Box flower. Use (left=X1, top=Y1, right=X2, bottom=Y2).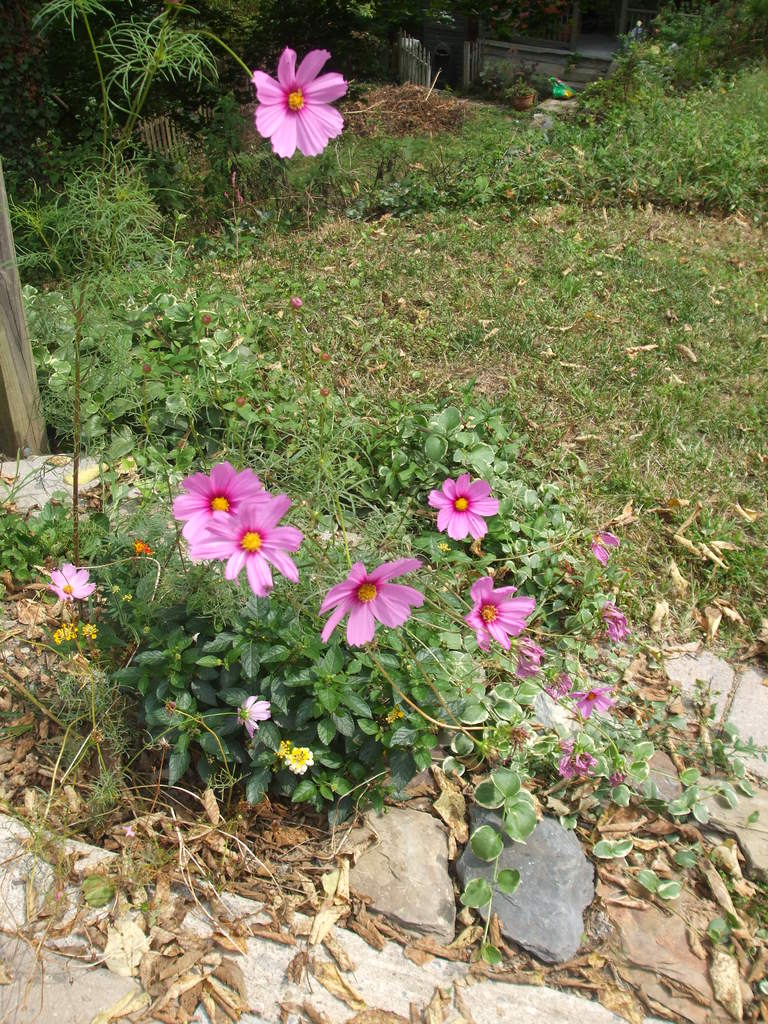
(left=557, top=748, right=599, bottom=780).
